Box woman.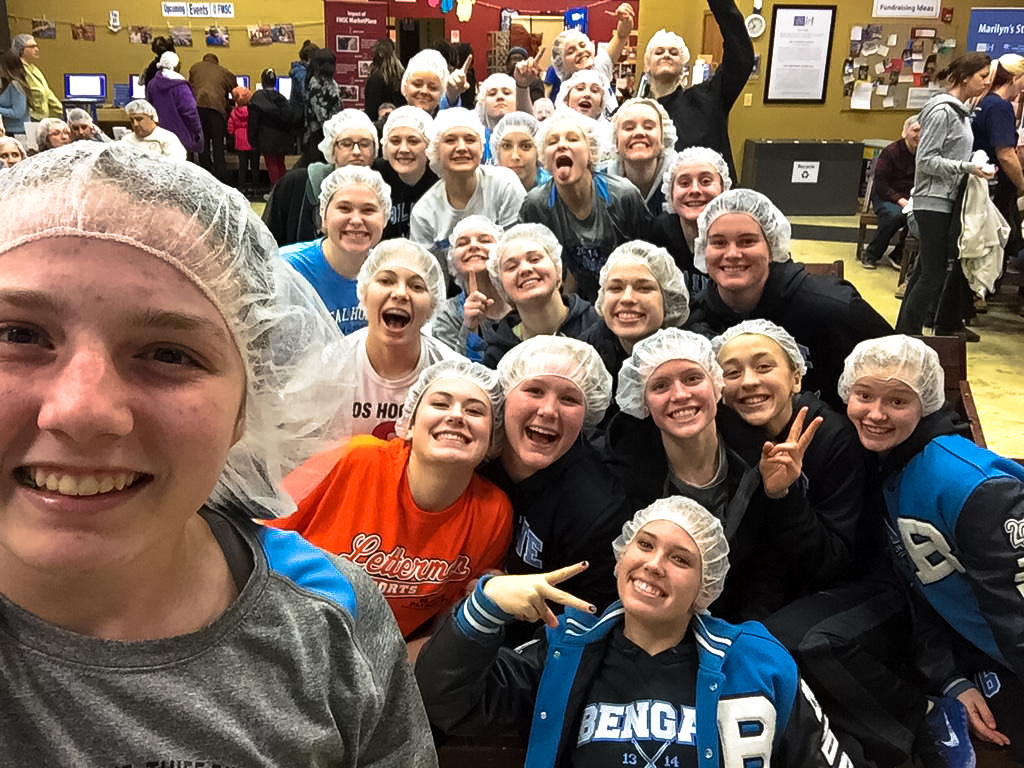
<region>311, 108, 389, 225</region>.
